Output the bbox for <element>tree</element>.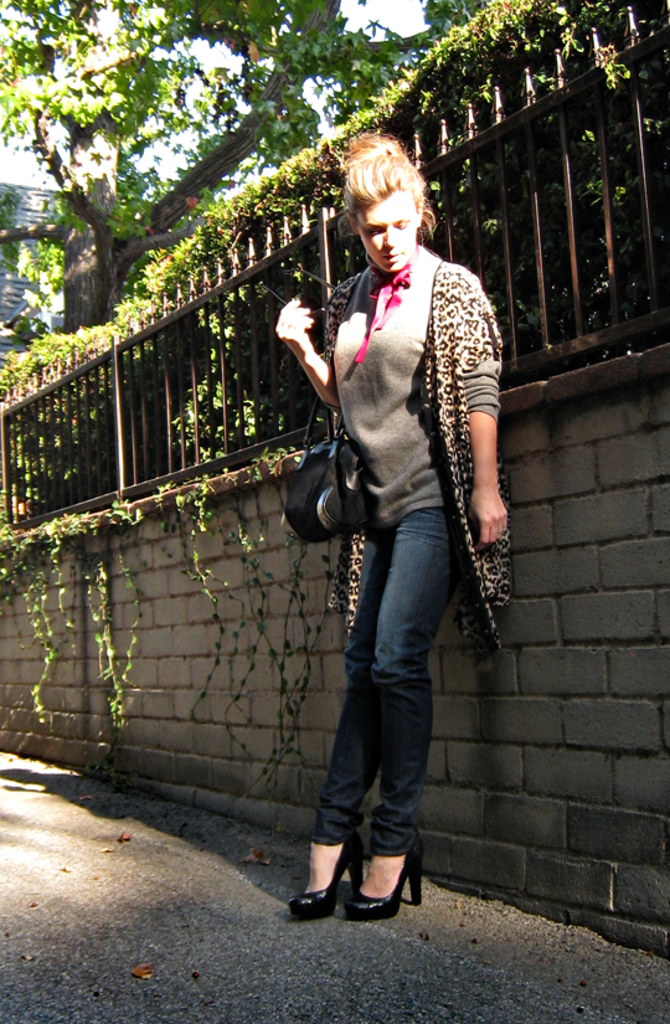
locate(0, 0, 463, 324).
